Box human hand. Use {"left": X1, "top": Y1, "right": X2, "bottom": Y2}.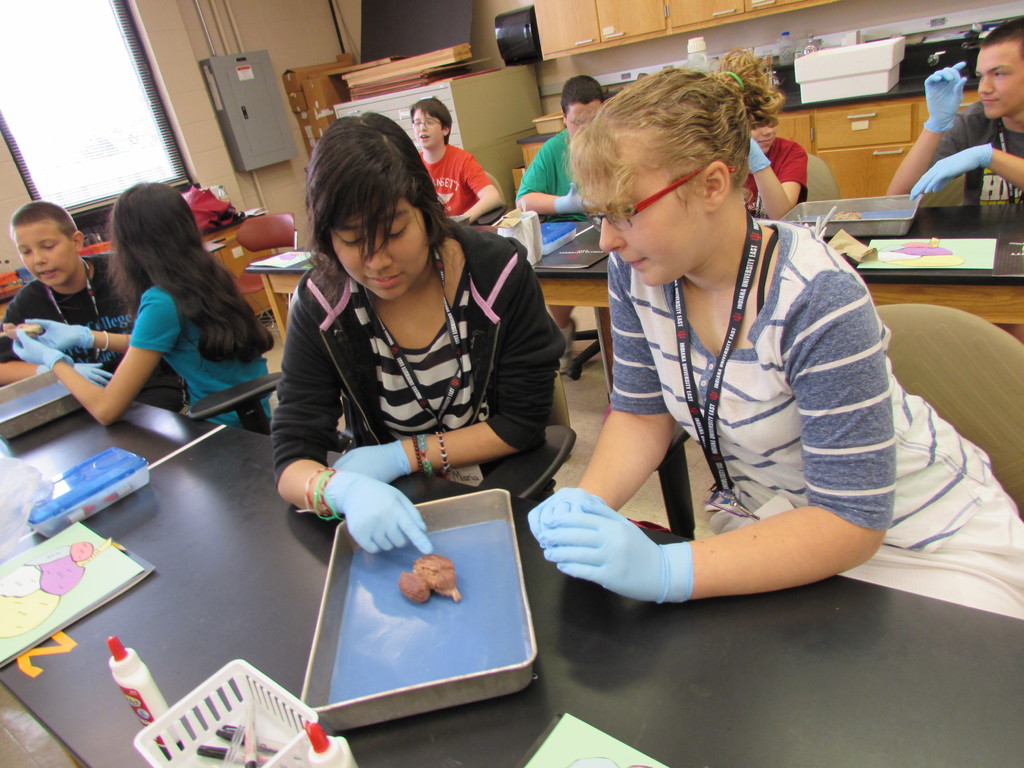
{"left": 24, "top": 319, "right": 85, "bottom": 352}.
